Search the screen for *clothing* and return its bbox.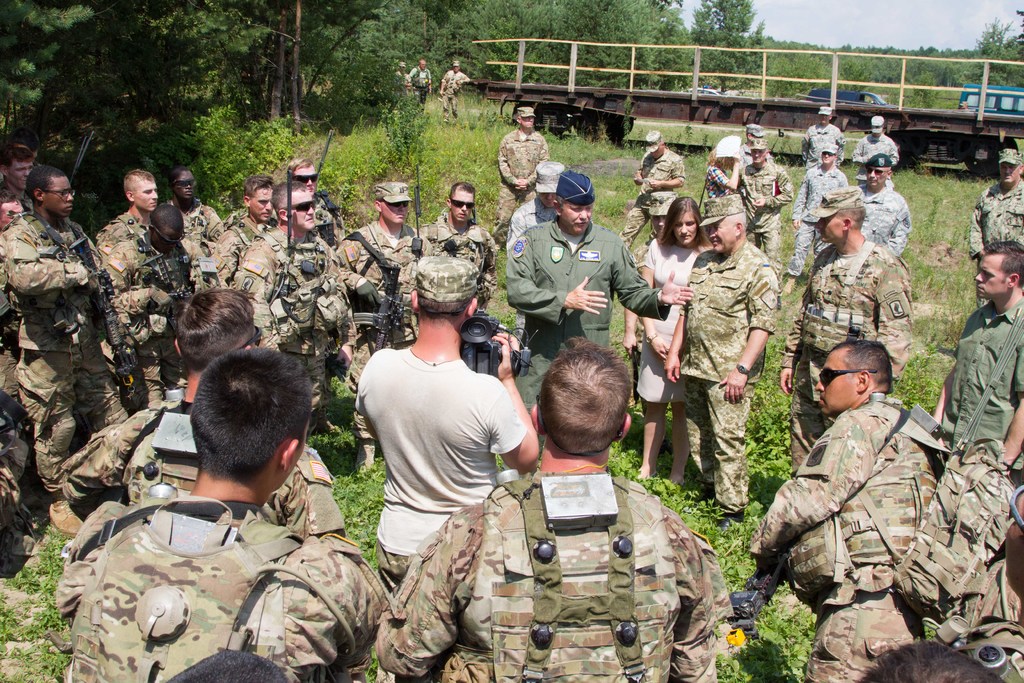
Found: rect(348, 336, 527, 583).
